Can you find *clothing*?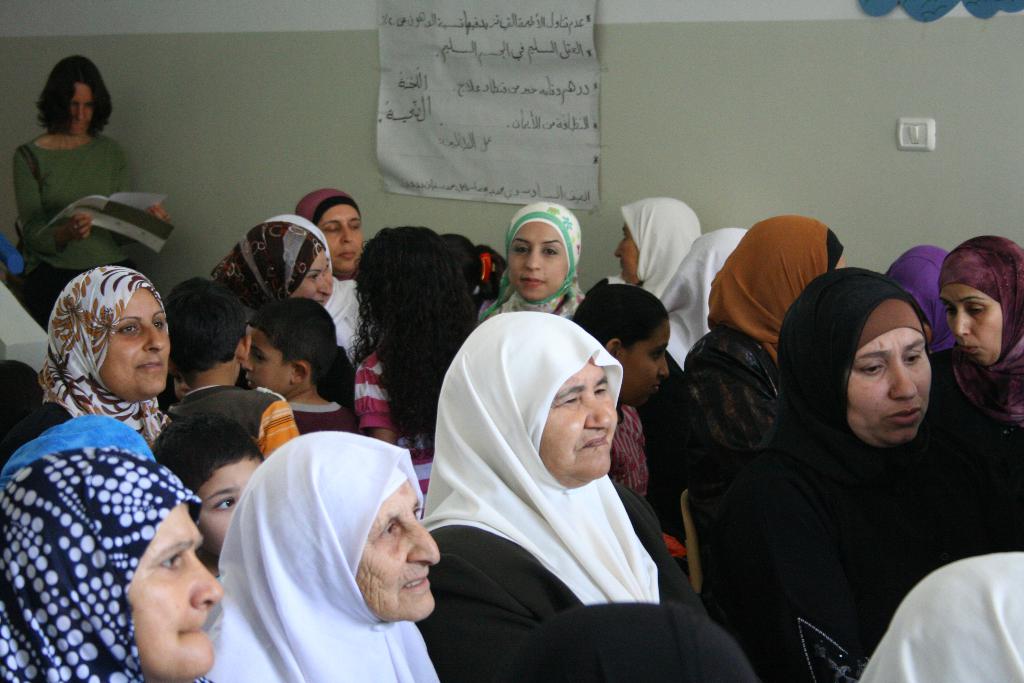
Yes, bounding box: 492 207 590 312.
